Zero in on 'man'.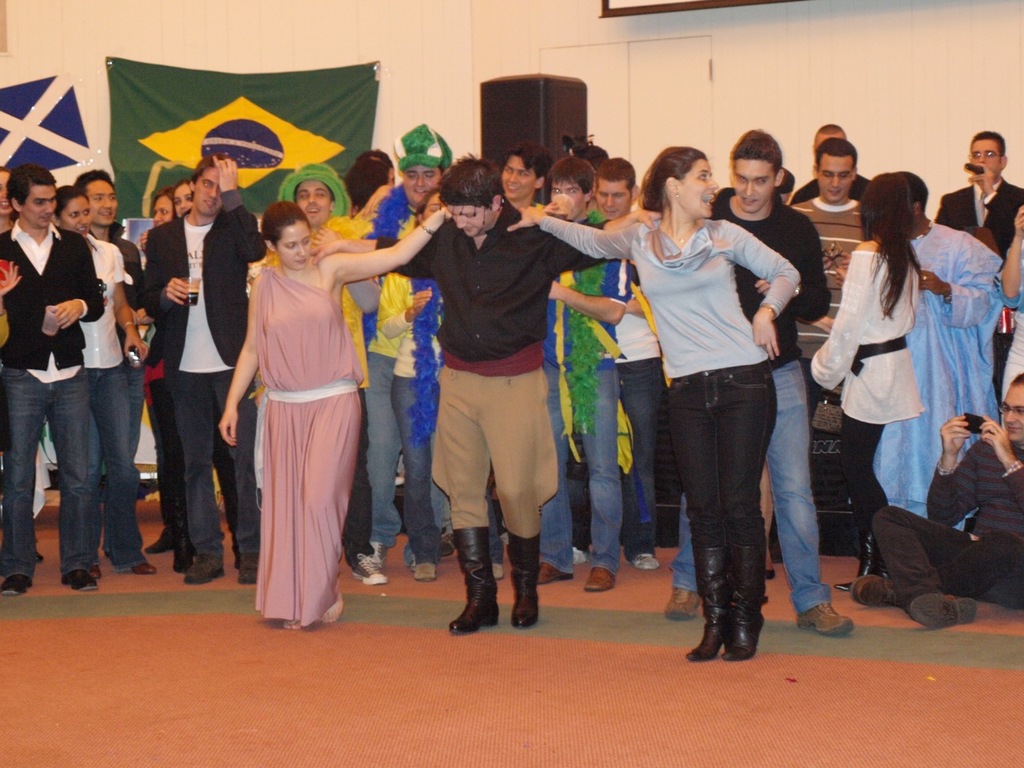
Zeroed in: rect(791, 122, 871, 202).
